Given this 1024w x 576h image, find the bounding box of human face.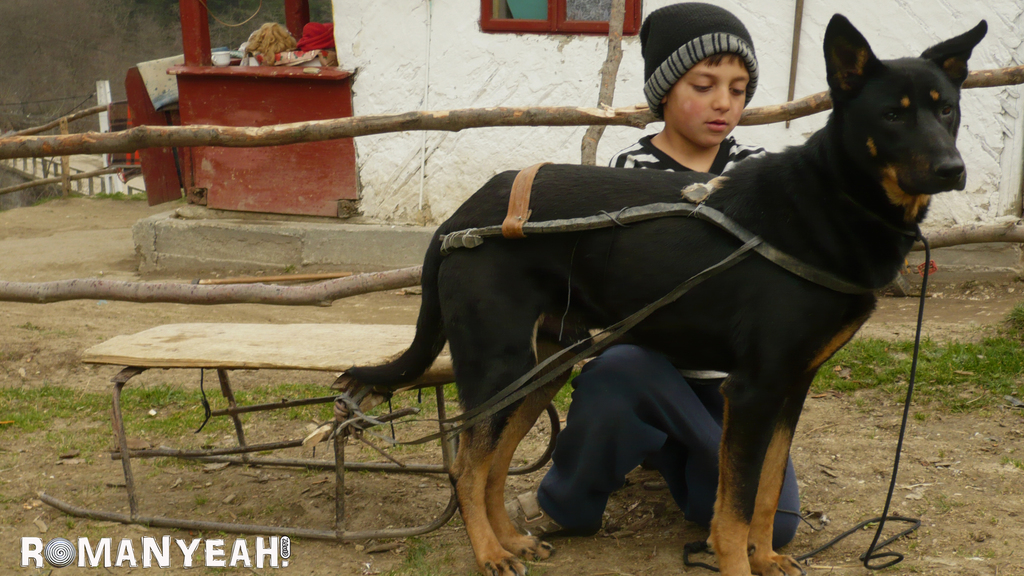
{"left": 667, "top": 52, "right": 753, "bottom": 145}.
